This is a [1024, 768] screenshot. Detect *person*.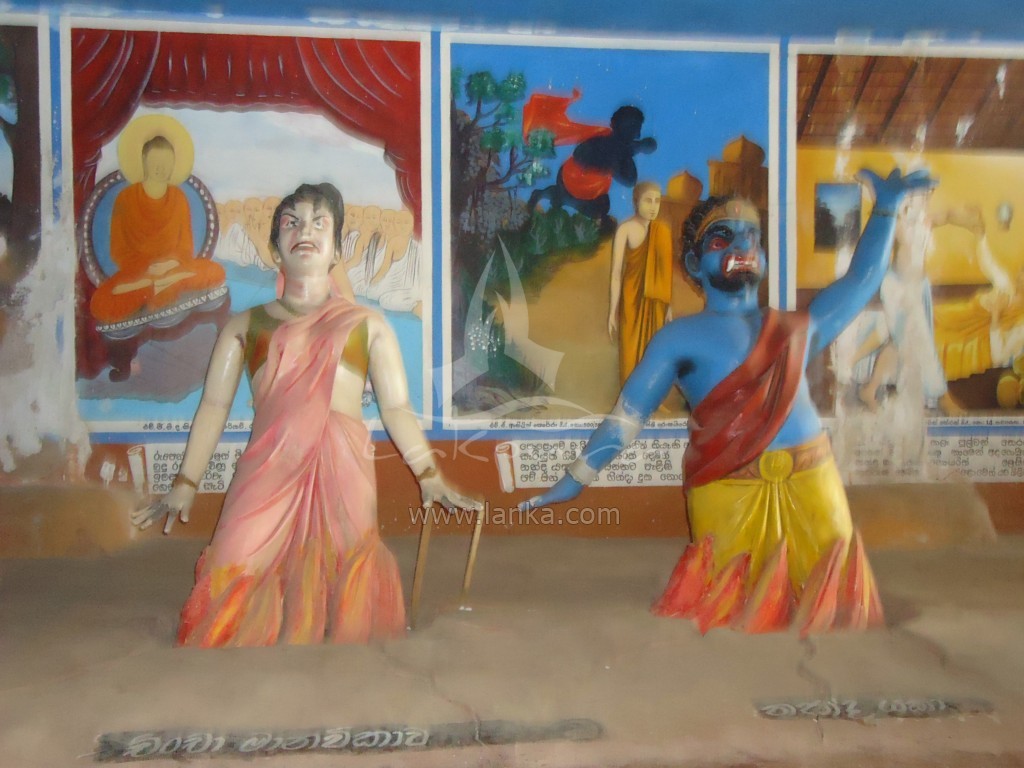
select_region(604, 181, 680, 415).
